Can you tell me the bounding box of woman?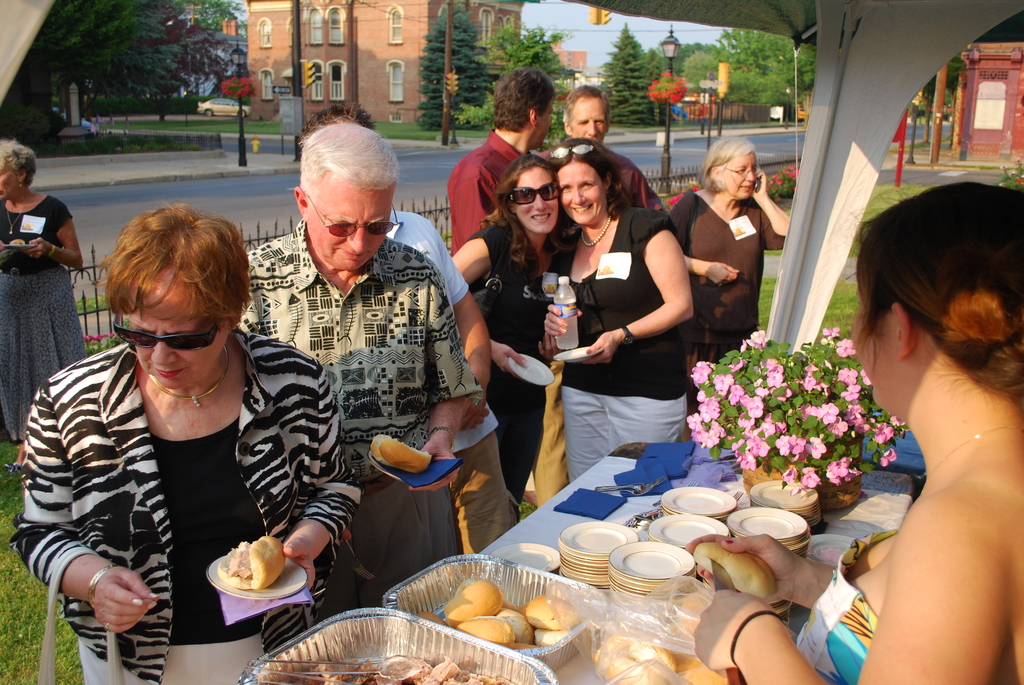
(left=548, top=139, right=703, bottom=495).
